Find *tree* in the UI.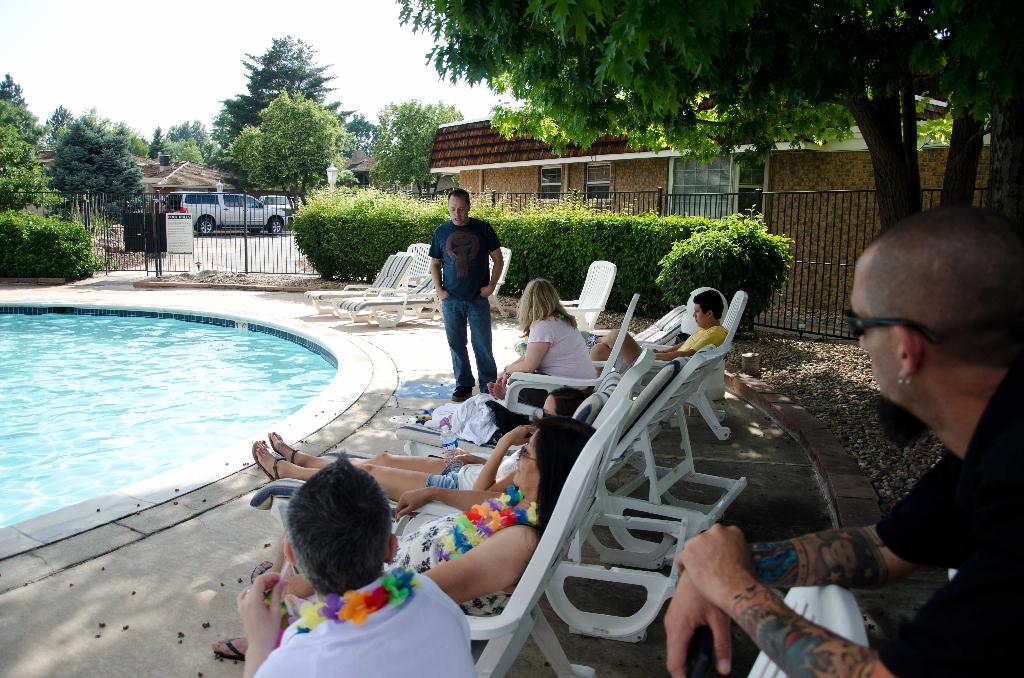
UI element at bbox=(23, 92, 144, 238).
